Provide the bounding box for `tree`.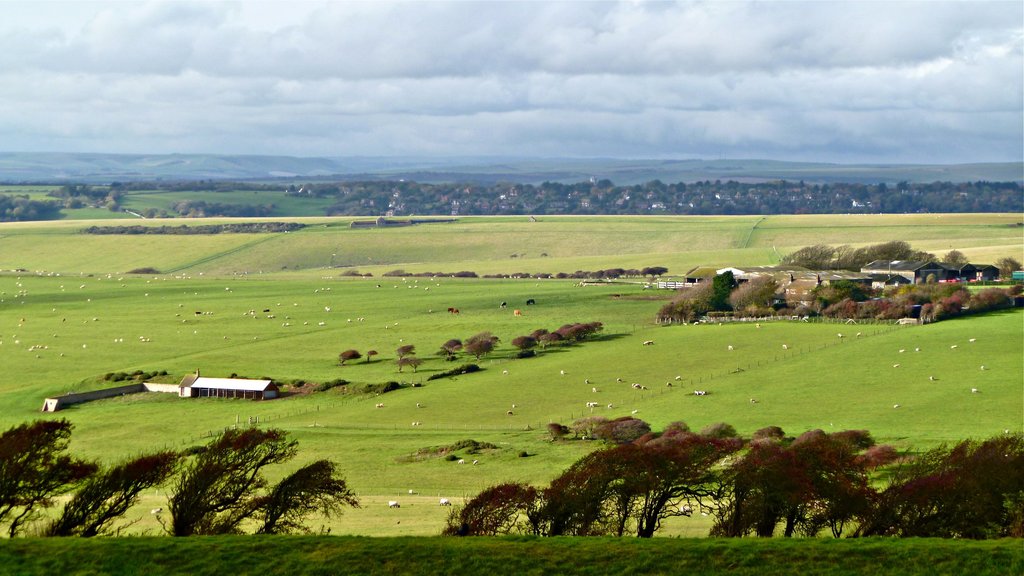
crop(6, 394, 90, 528).
